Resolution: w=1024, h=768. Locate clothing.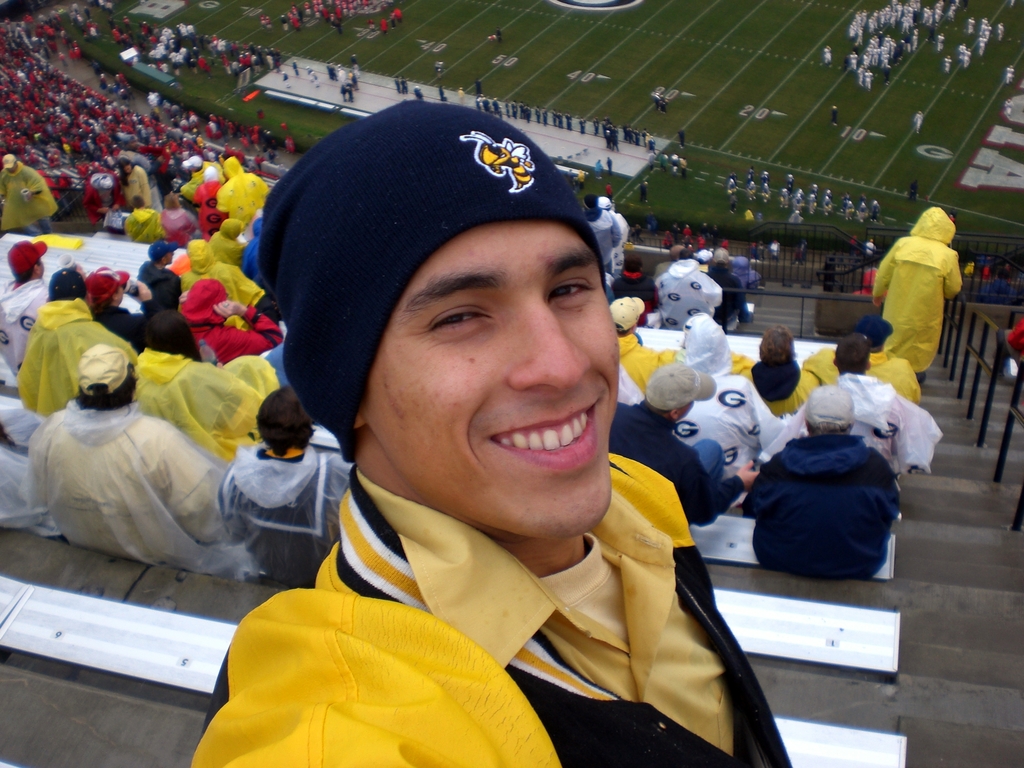
[left=186, top=164, right=228, bottom=186].
